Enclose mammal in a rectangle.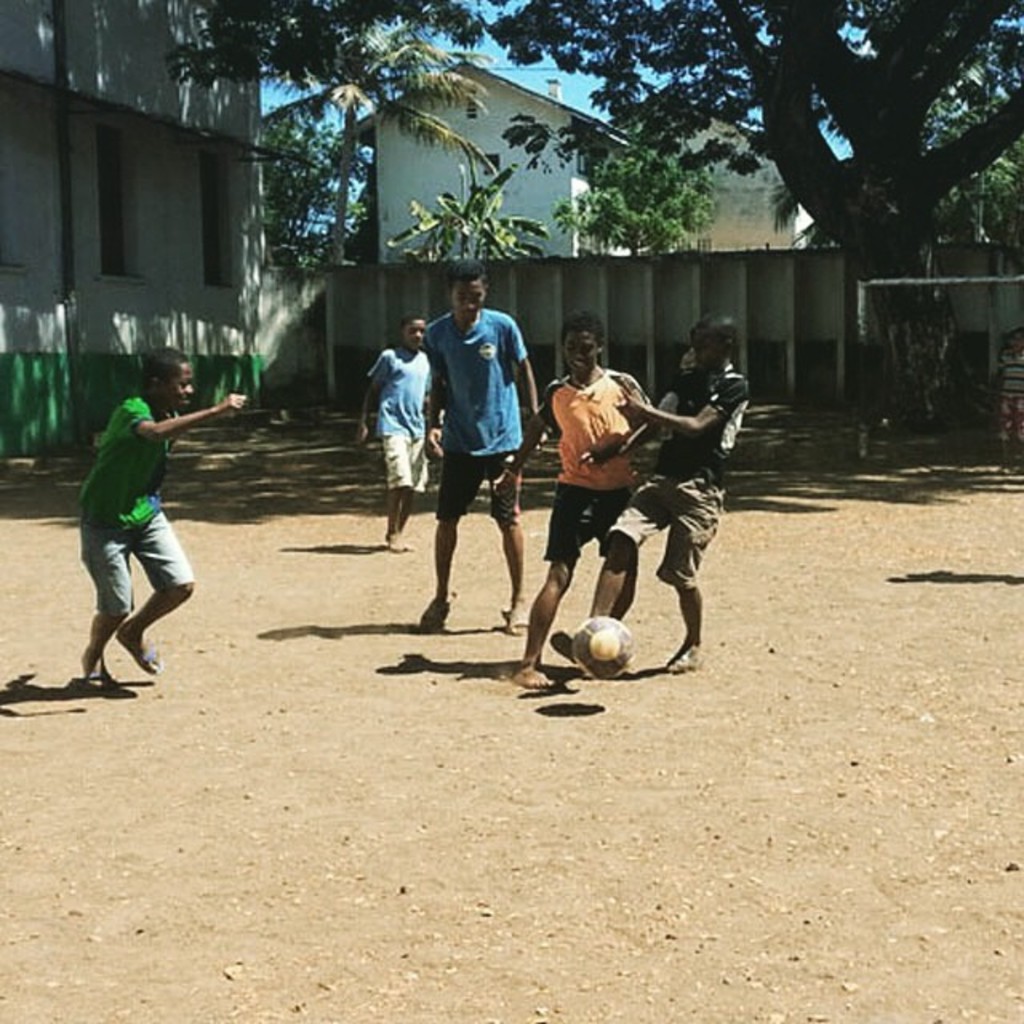
(501,325,654,694).
